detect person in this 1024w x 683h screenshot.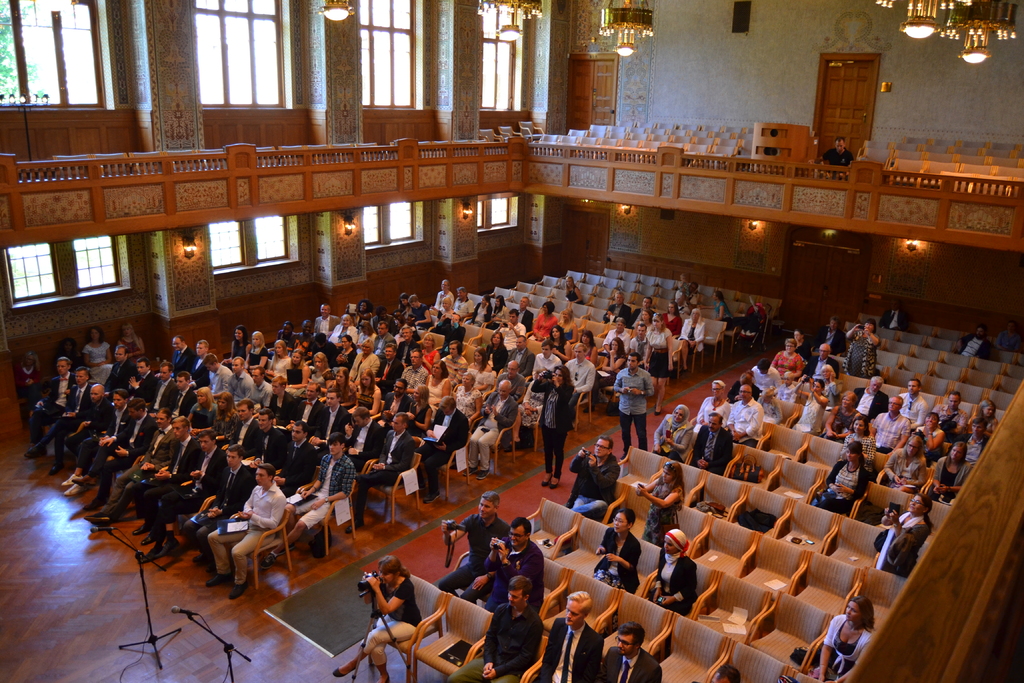
Detection: rect(648, 530, 703, 613).
